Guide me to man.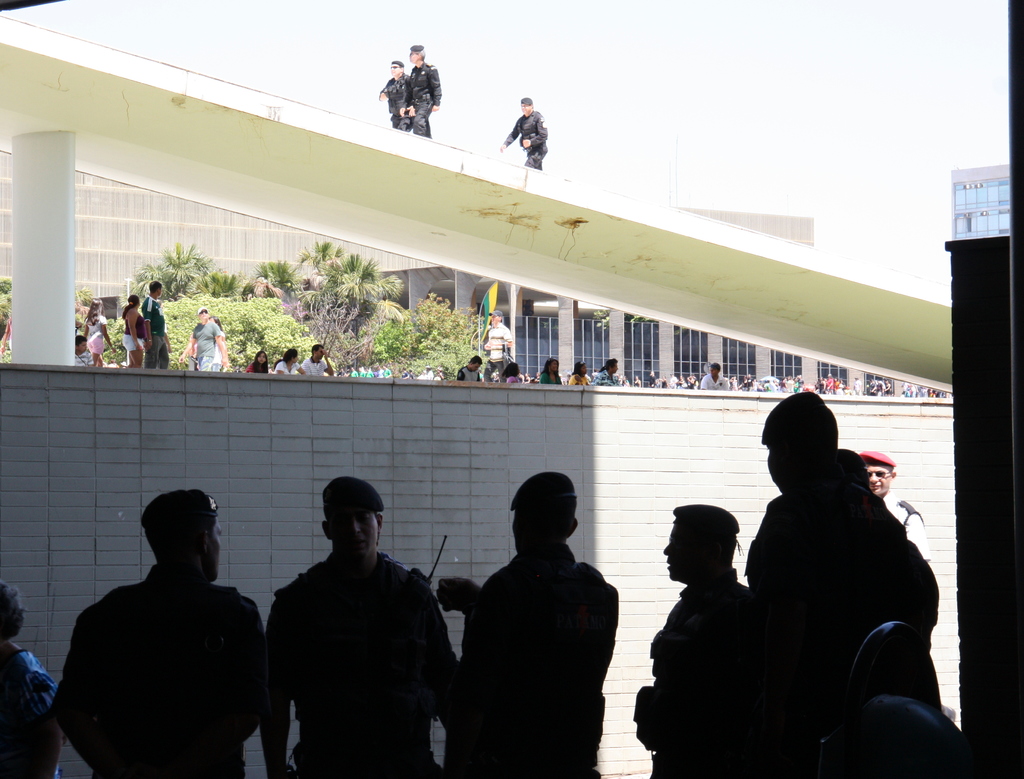
Guidance: <bbox>695, 357, 733, 393</bbox>.
